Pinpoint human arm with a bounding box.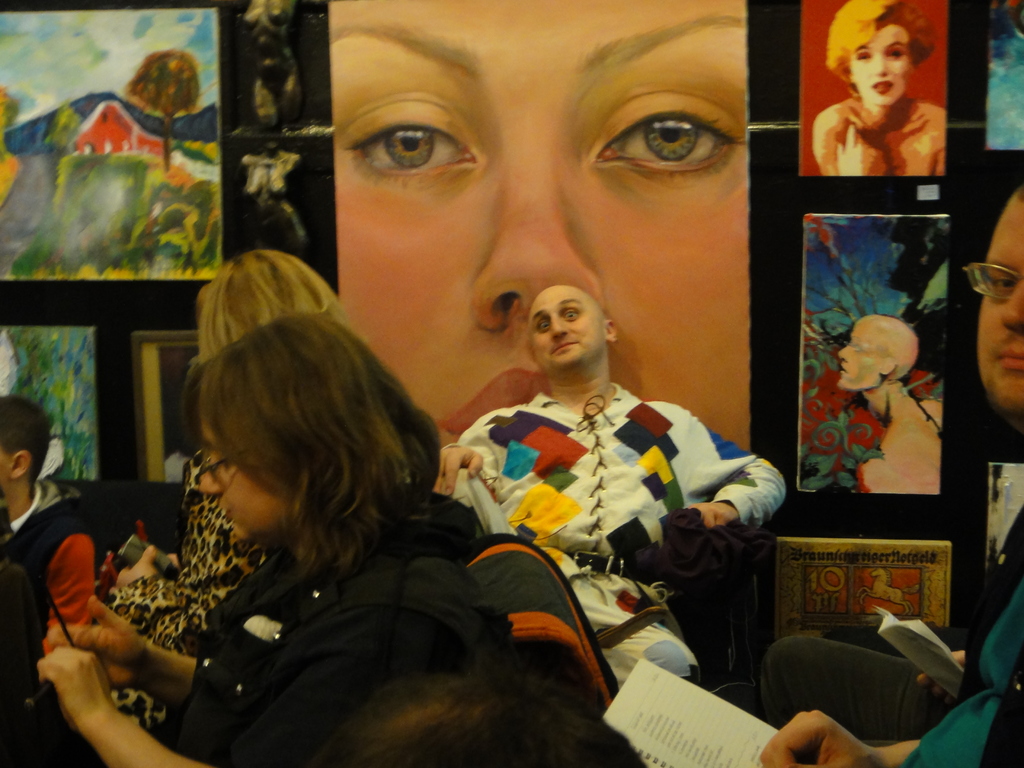
region(690, 415, 785, 526).
